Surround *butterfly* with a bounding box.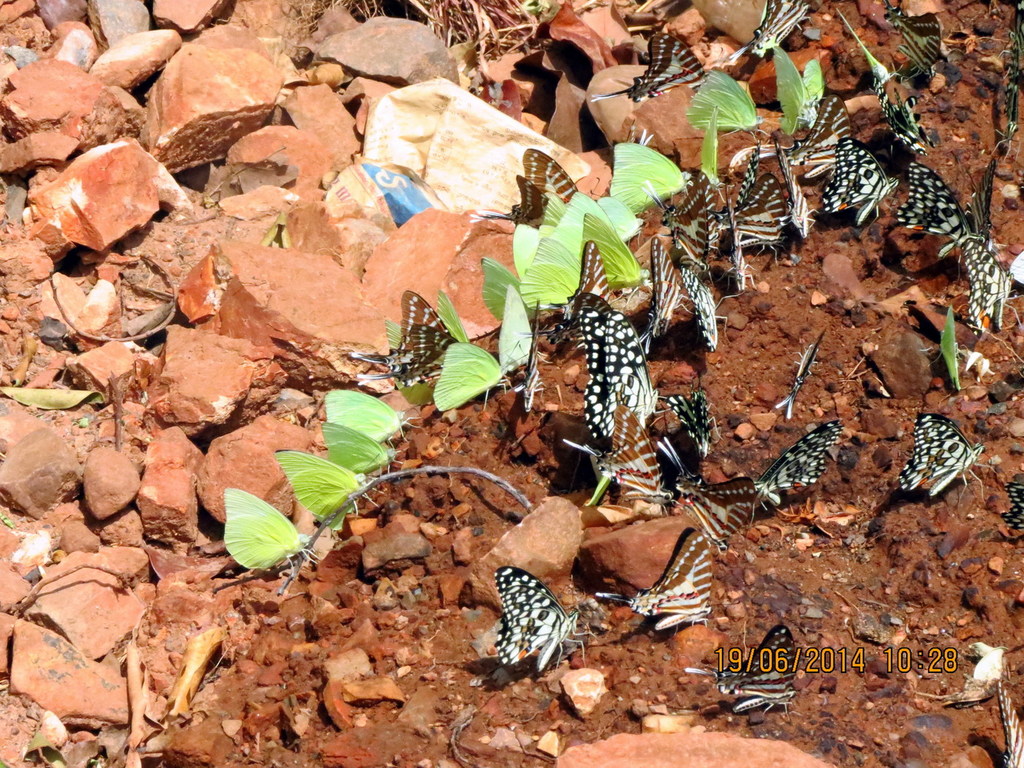
[x1=680, y1=472, x2=761, y2=540].
